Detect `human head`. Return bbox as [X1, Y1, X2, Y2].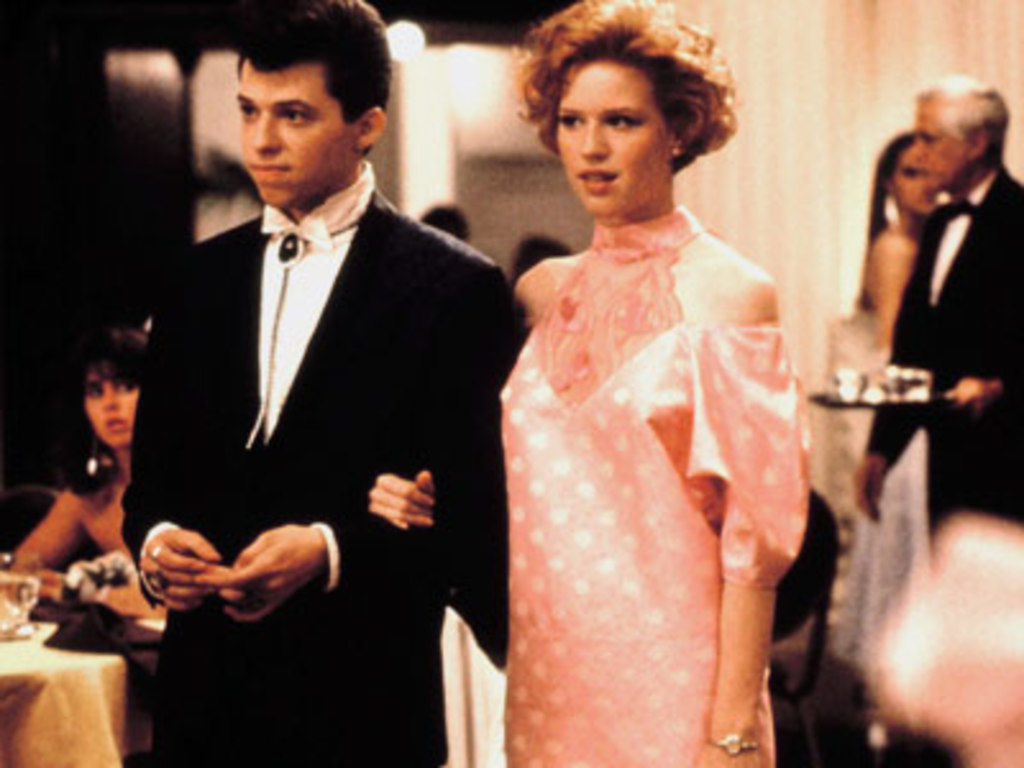
[911, 69, 1019, 200].
